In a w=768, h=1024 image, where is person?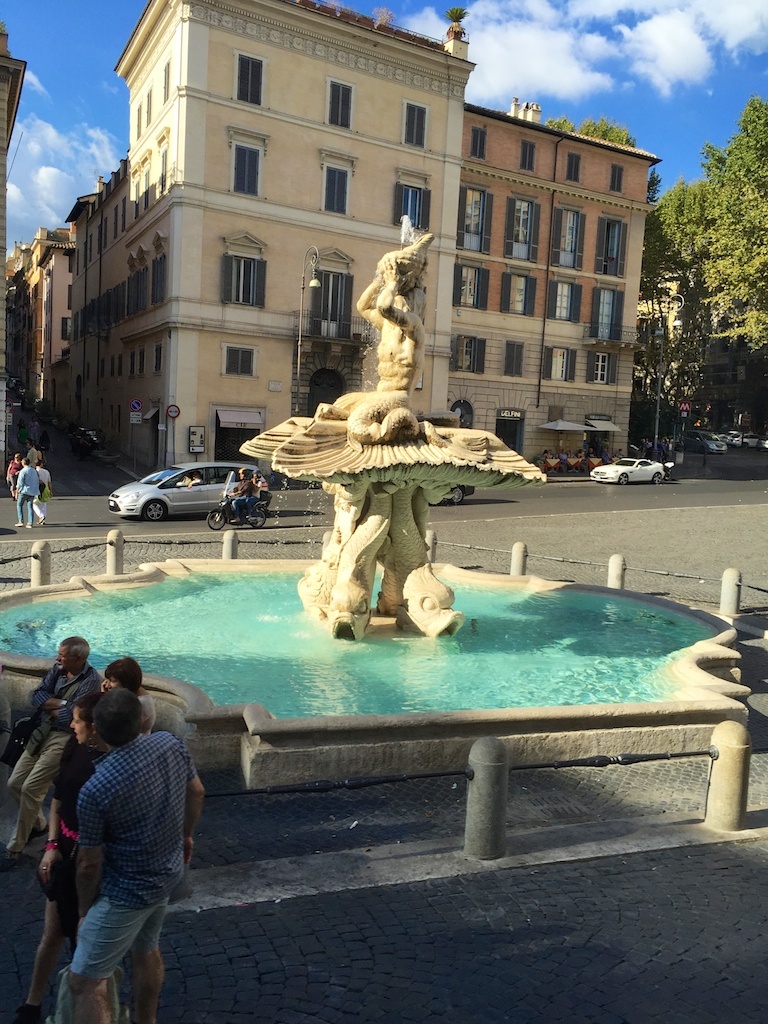
[35, 457, 52, 521].
